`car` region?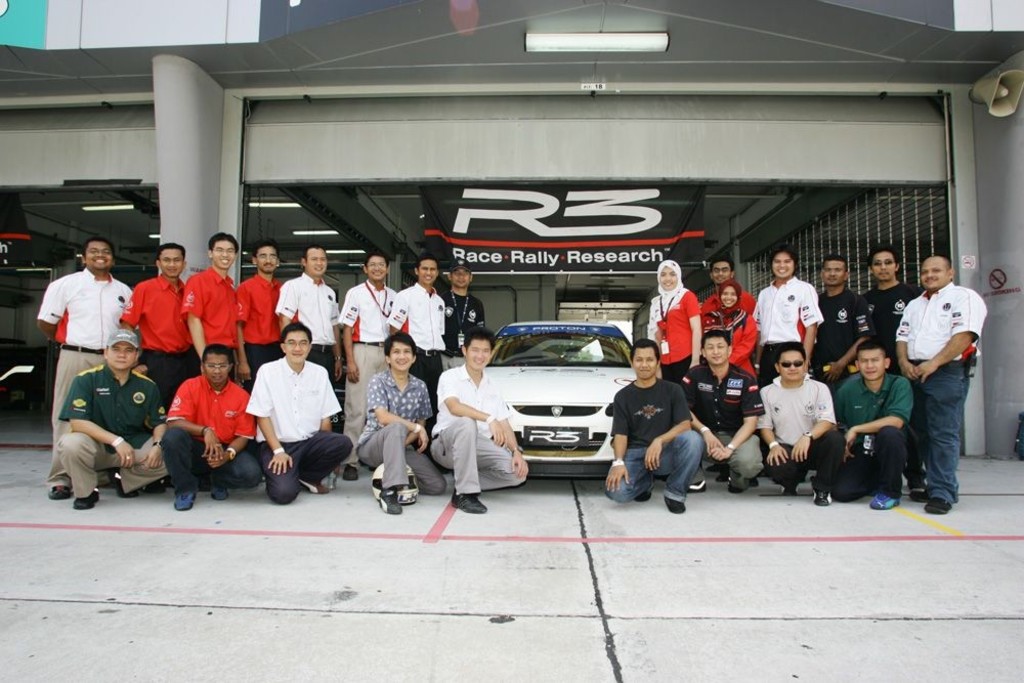
476,317,655,476
